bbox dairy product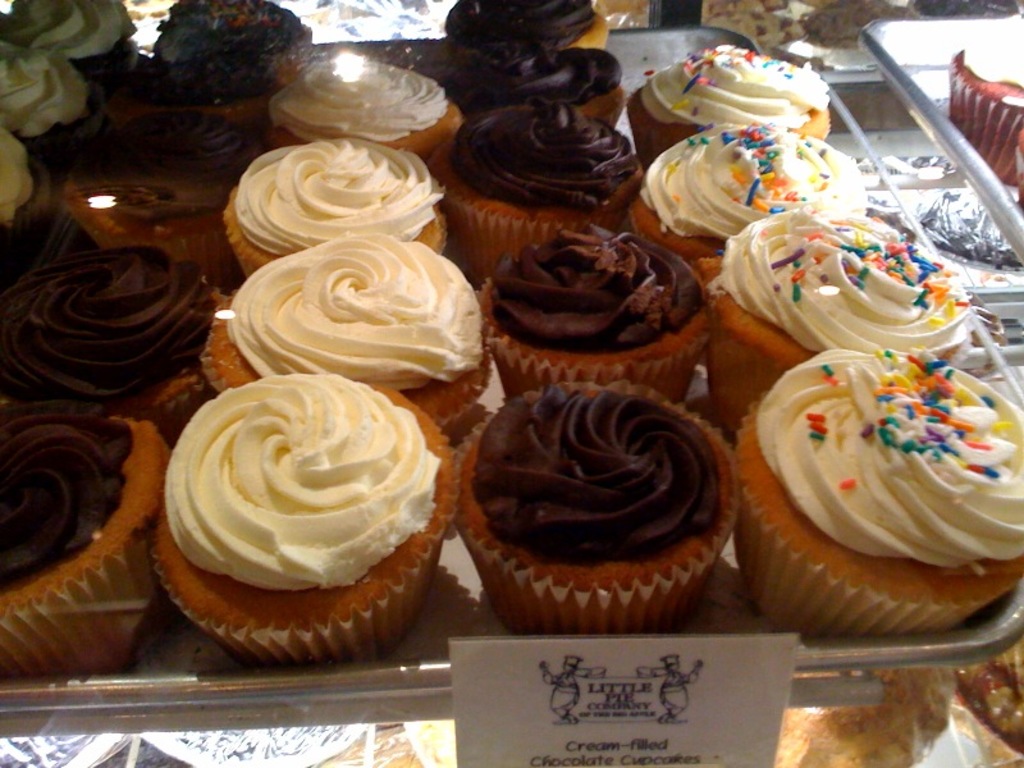
[14, 0, 137, 65]
